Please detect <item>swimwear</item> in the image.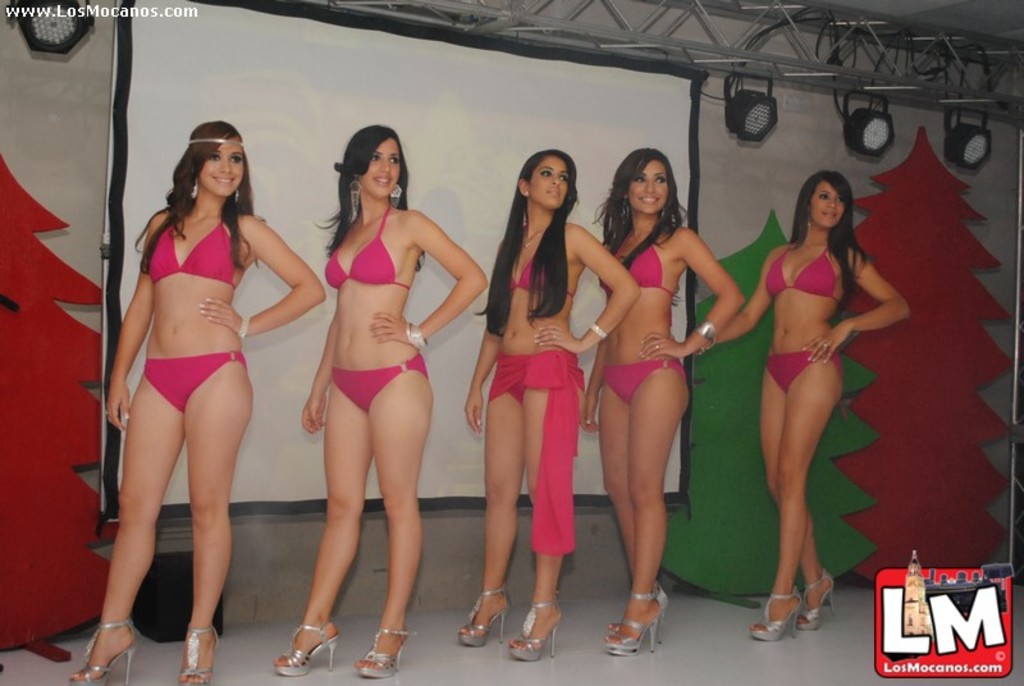
rect(141, 351, 247, 415).
